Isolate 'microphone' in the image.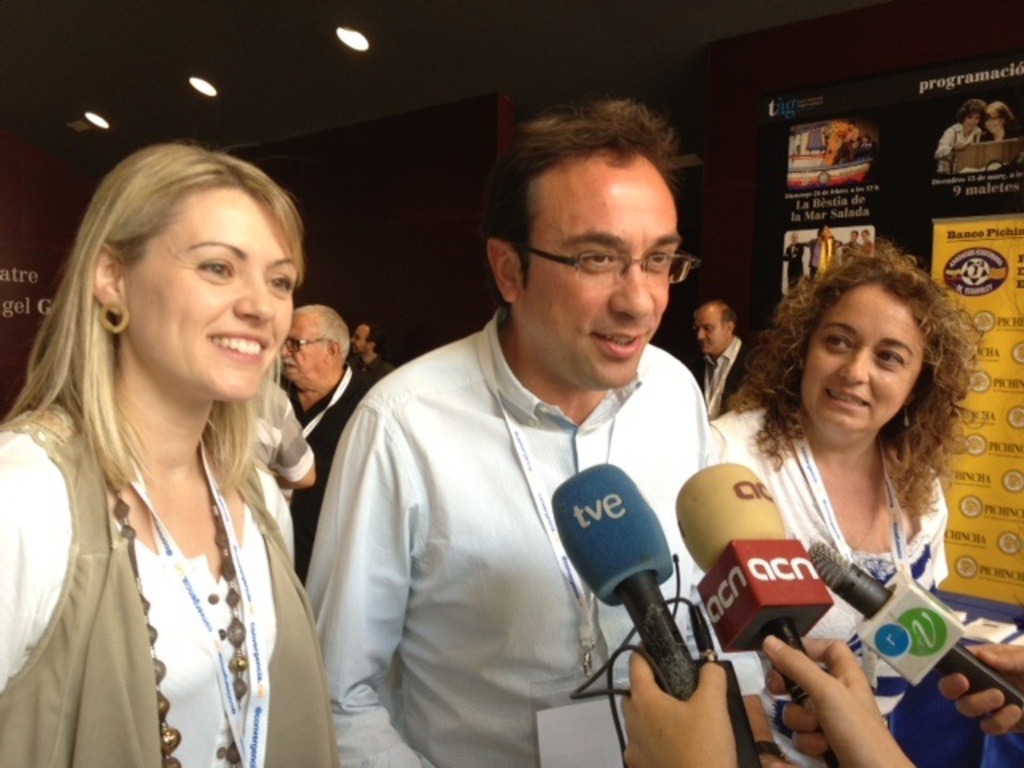
Isolated region: pyautogui.locateOnScreen(670, 458, 835, 755).
